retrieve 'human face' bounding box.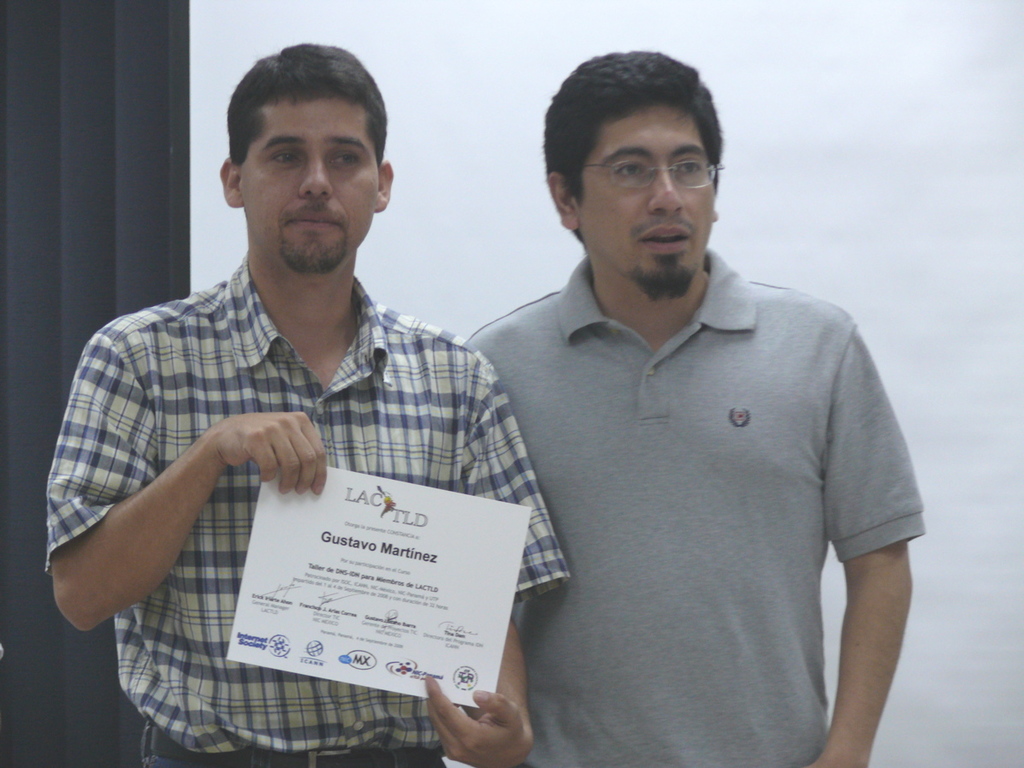
Bounding box: region(563, 88, 719, 269).
